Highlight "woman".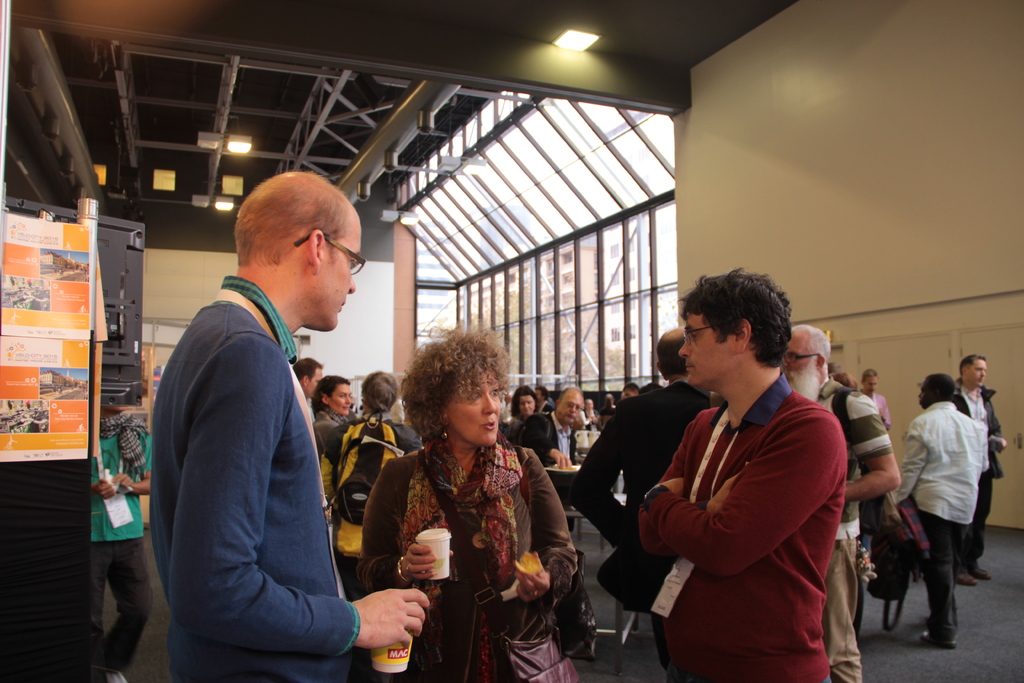
Highlighted region: 358 343 571 673.
